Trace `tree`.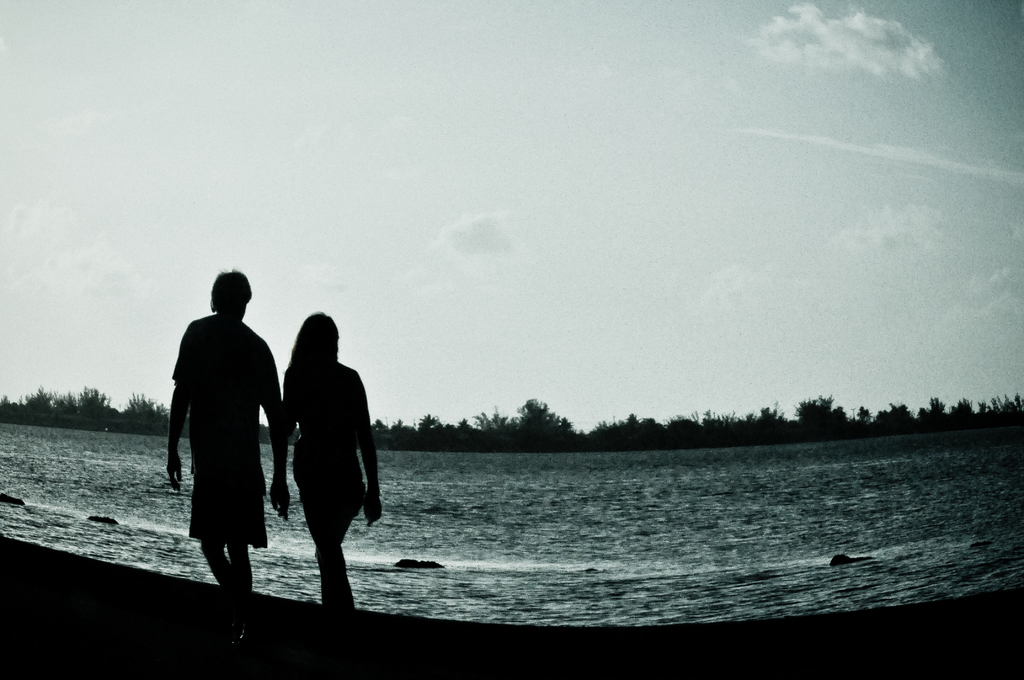
Traced to 516:398:552:432.
